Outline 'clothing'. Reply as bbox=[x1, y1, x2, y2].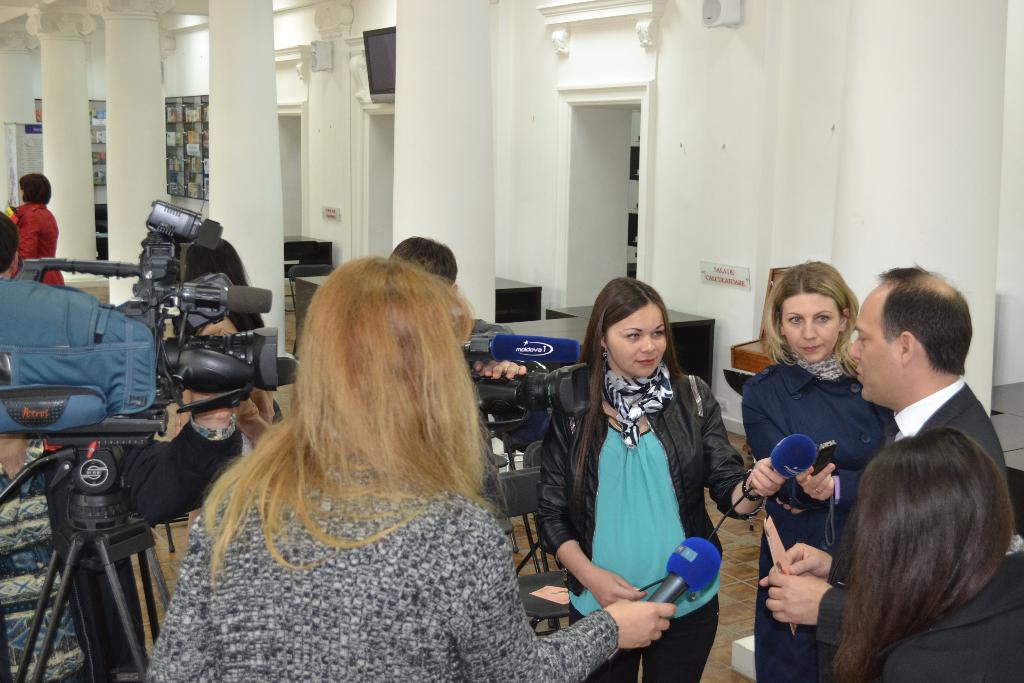
bbox=[444, 321, 551, 413].
